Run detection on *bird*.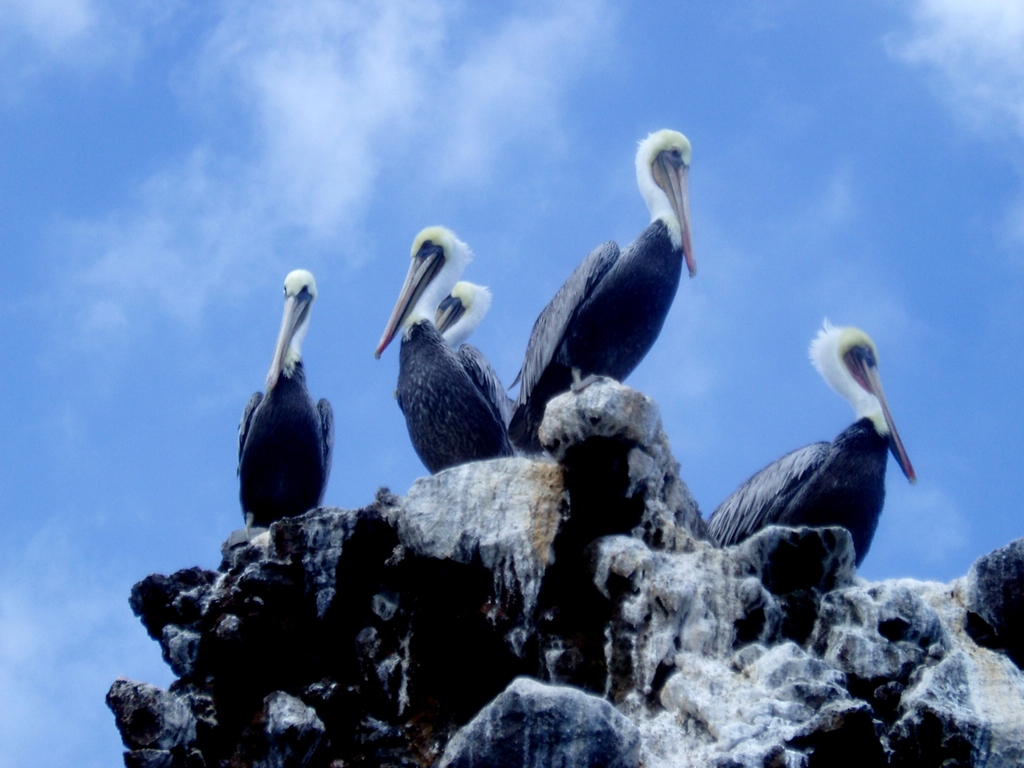
Result: 374,224,517,474.
